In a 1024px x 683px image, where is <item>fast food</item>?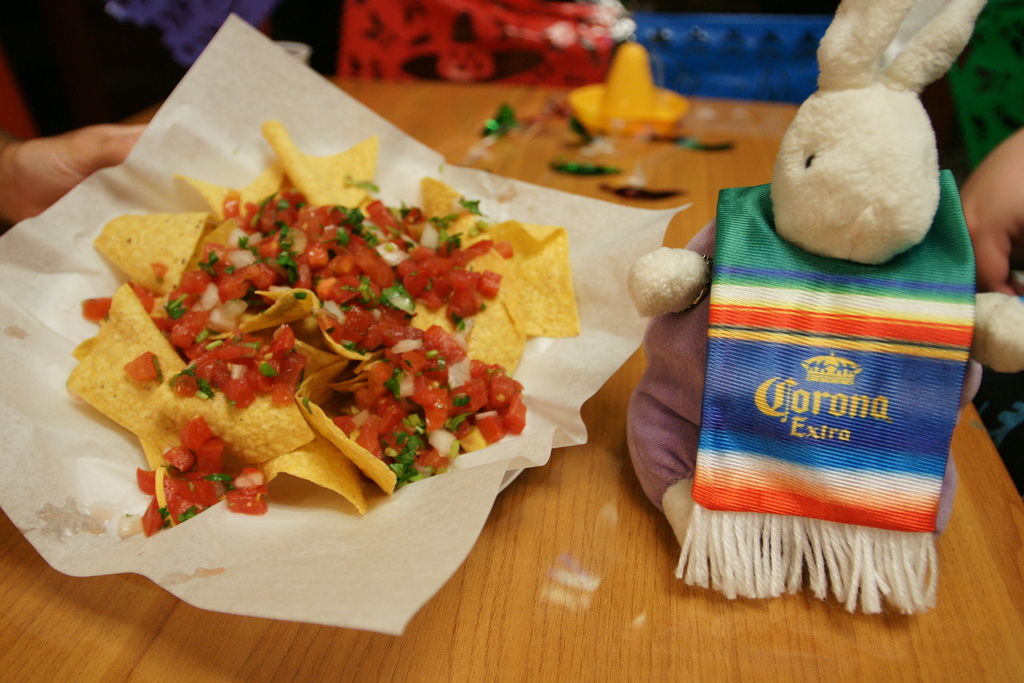
BBox(59, 120, 584, 519).
